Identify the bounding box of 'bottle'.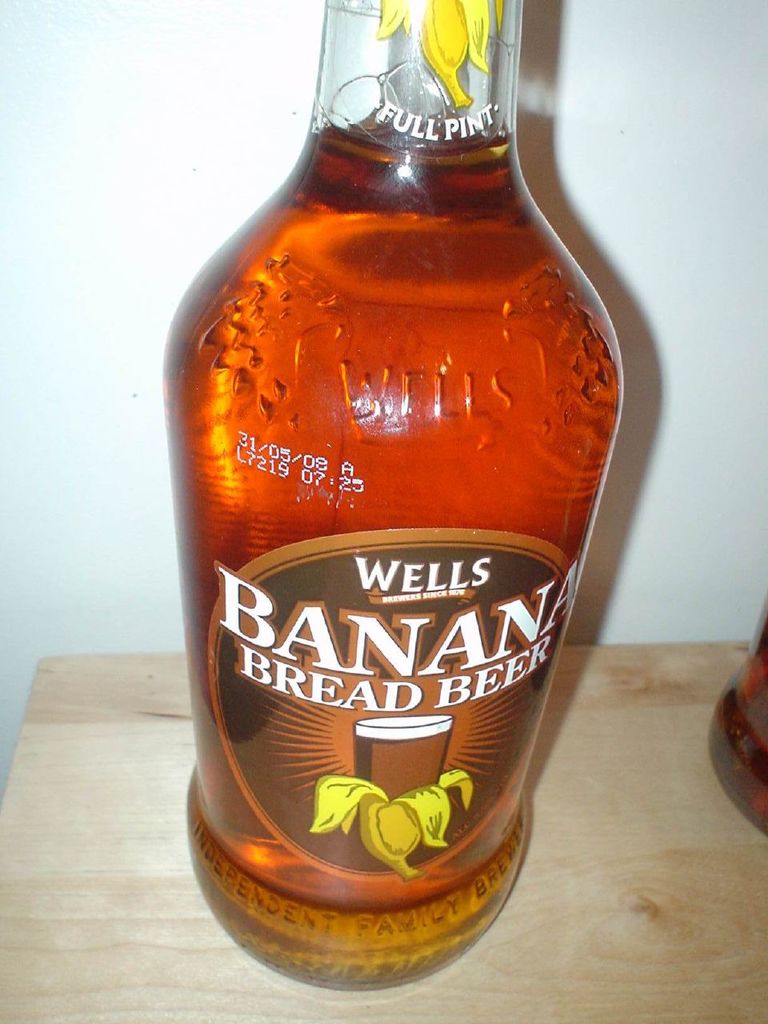
left=158, top=0, right=629, bottom=993.
